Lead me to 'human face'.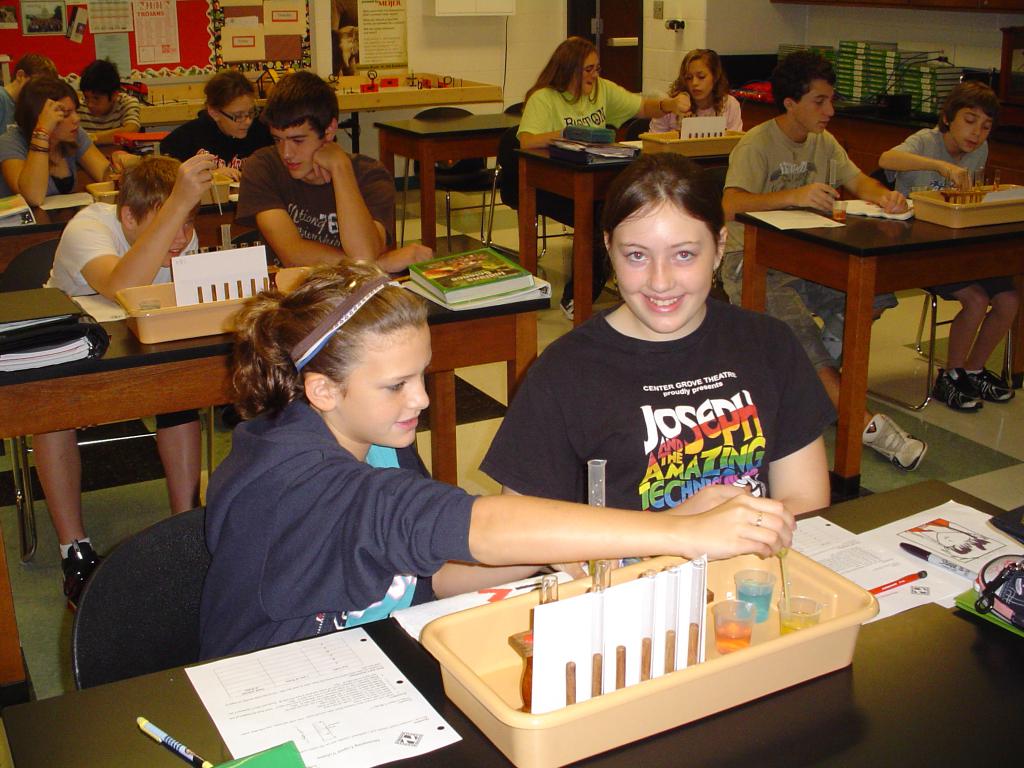
Lead to {"left": 51, "top": 98, "right": 84, "bottom": 145}.
